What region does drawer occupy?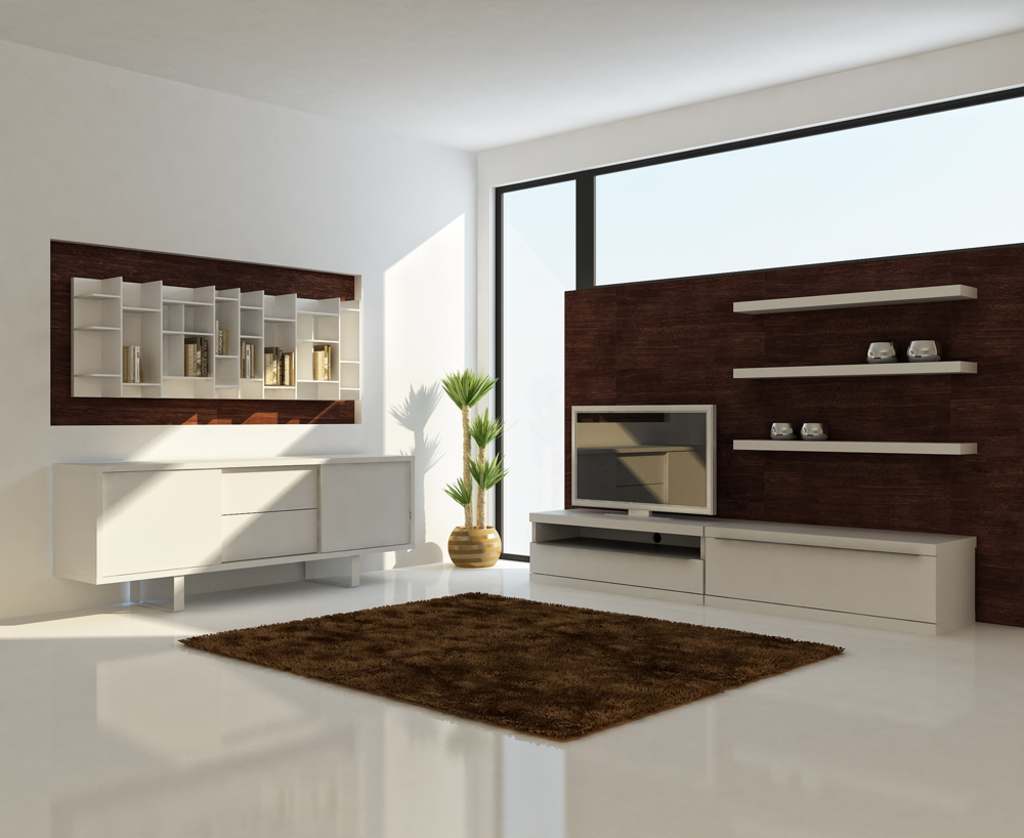
pyautogui.locateOnScreen(213, 504, 322, 561).
